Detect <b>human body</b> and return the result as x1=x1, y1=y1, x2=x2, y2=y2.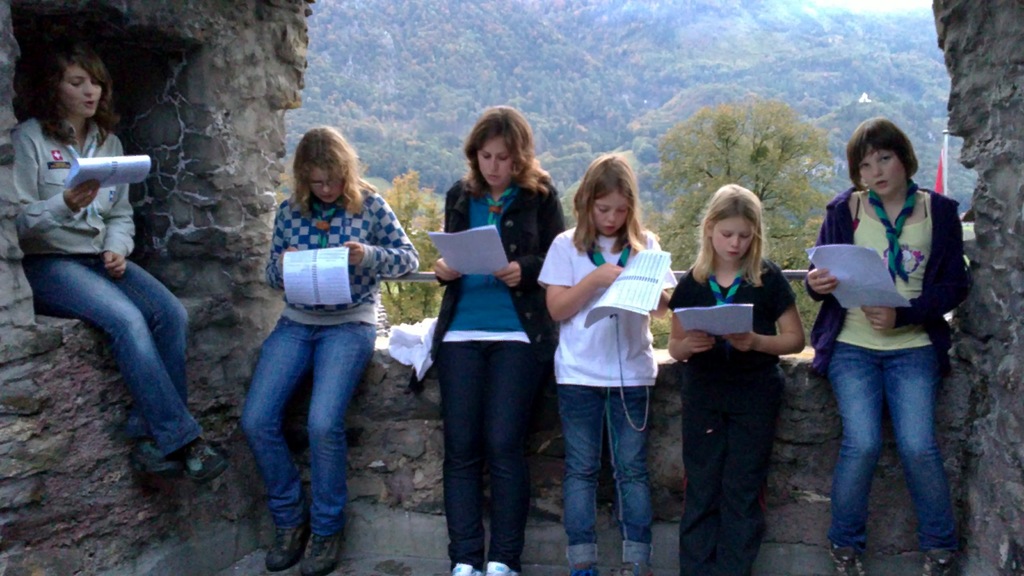
x1=236, y1=125, x2=413, y2=575.
